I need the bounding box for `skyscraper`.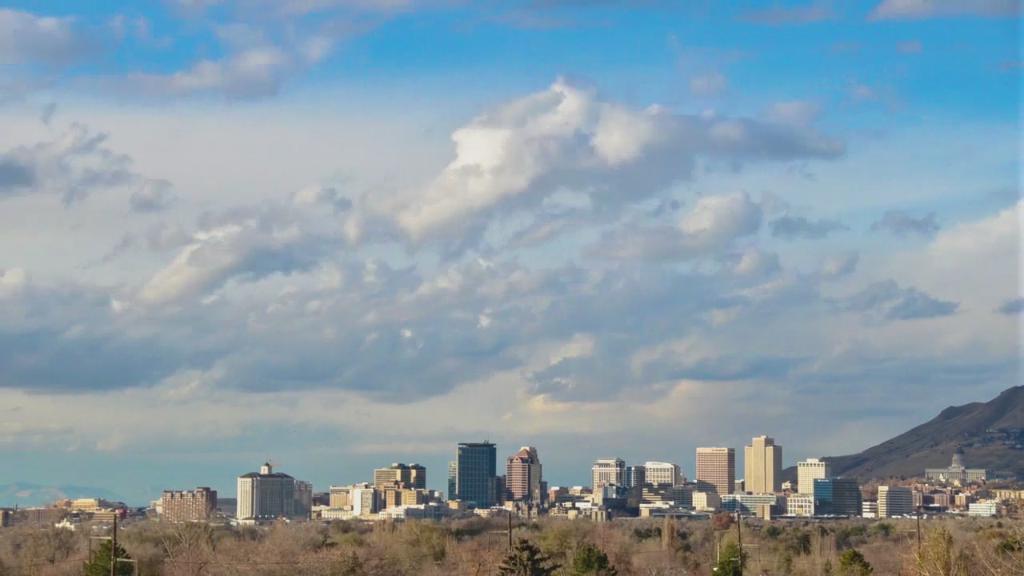
Here it is: detection(232, 458, 299, 536).
